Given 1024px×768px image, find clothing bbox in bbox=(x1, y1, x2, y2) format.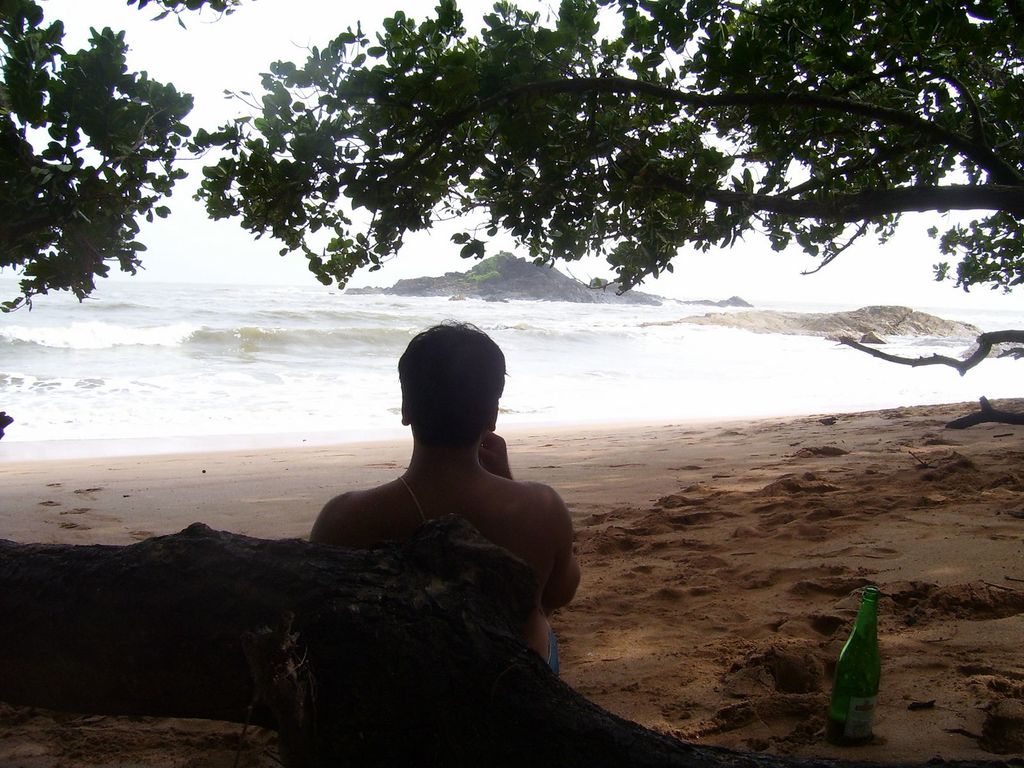
bbox=(541, 620, 563, 678).
